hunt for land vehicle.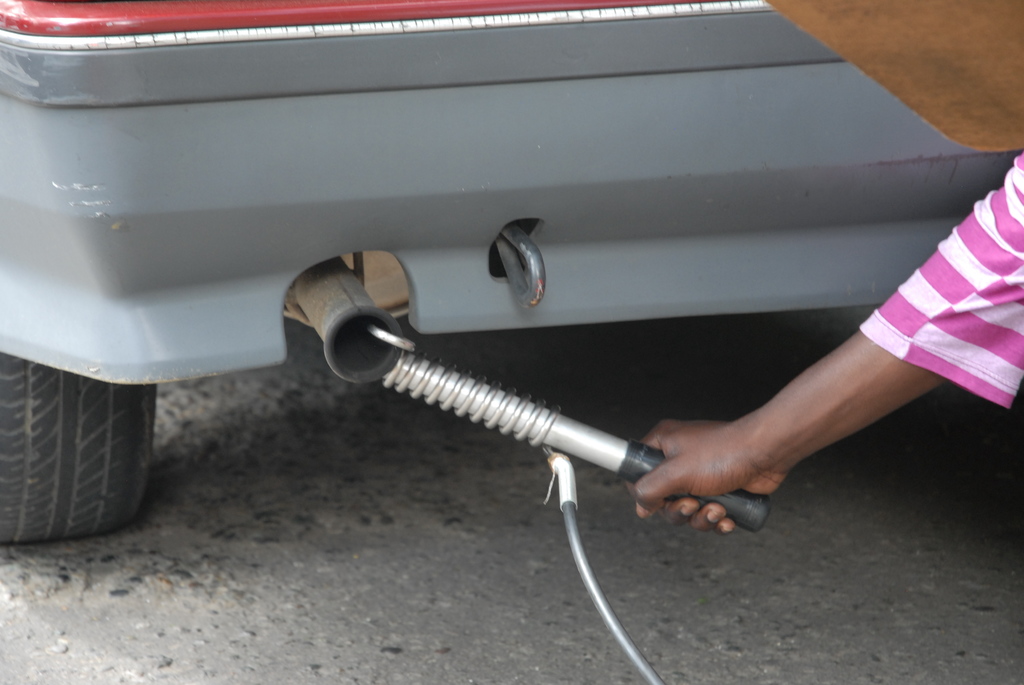
Hunted down at [x1=0, y1=0, x2=1023, y2=546].
